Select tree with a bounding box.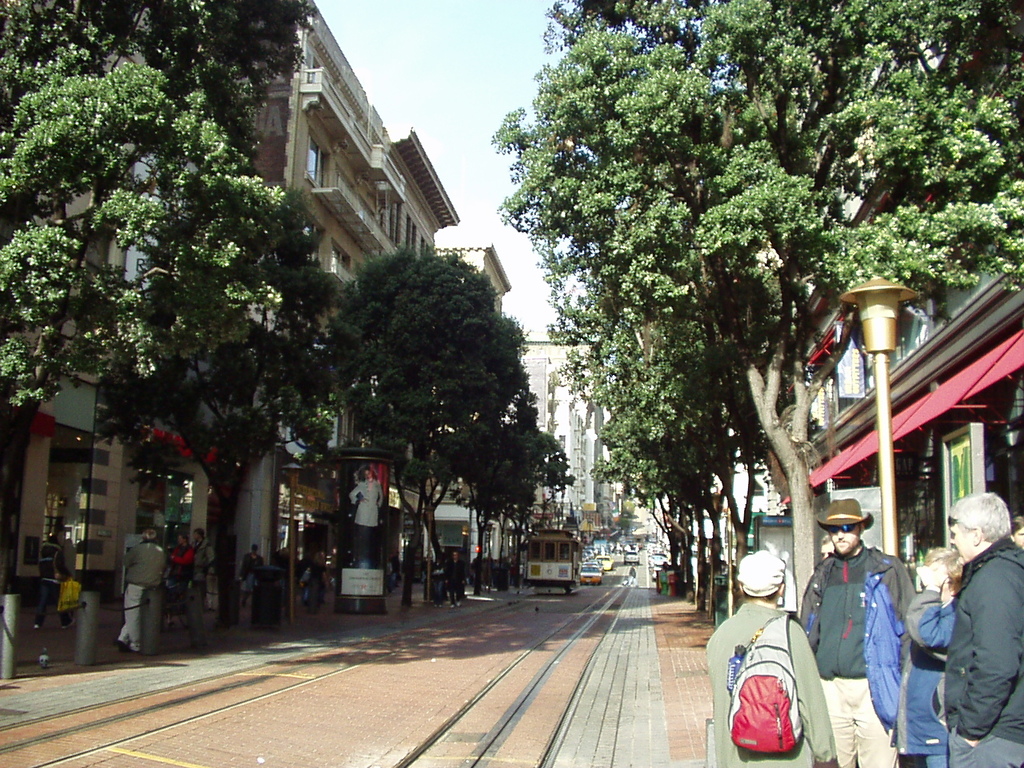
[294,214,565,564].
